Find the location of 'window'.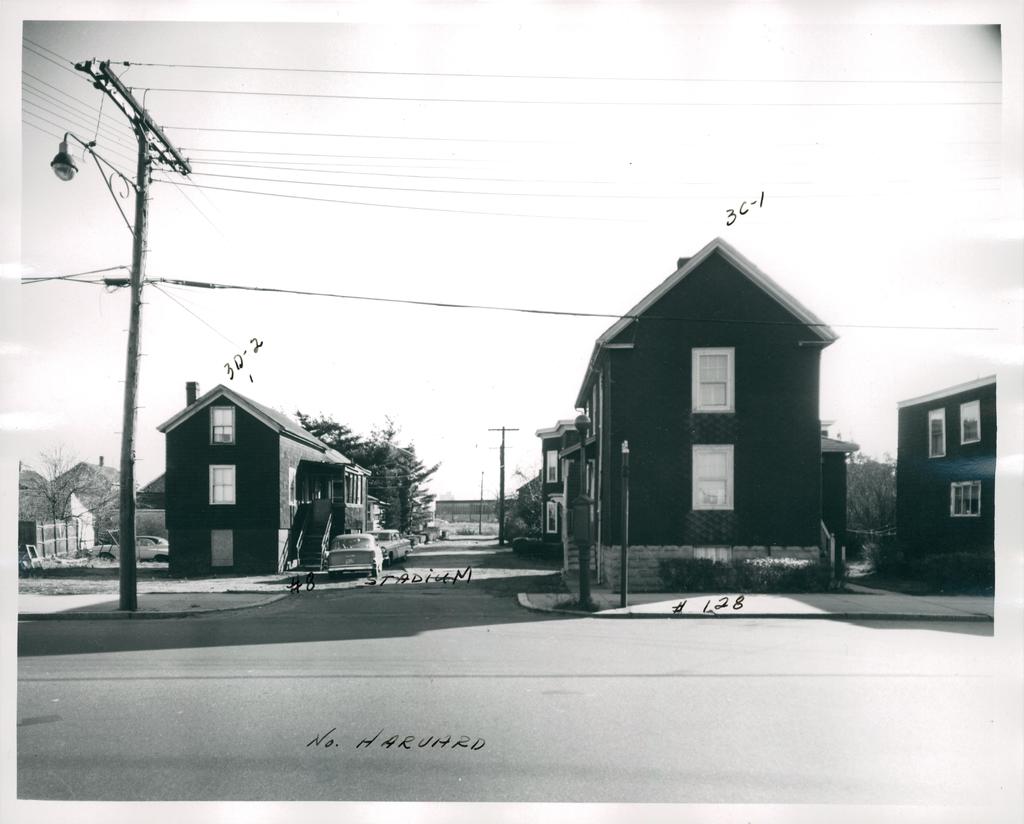
Location: <region>692, 430, 733, 509</region>.
